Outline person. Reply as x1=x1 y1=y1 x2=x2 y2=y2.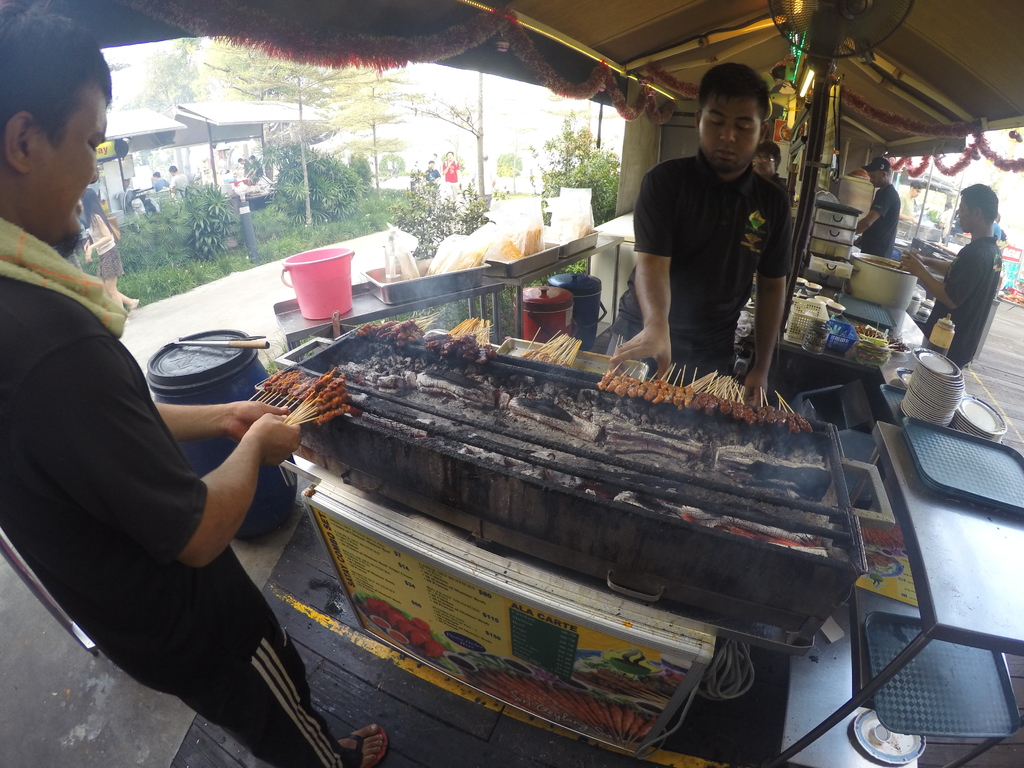
x1=81 y1=191 x2=136 y2=312.
